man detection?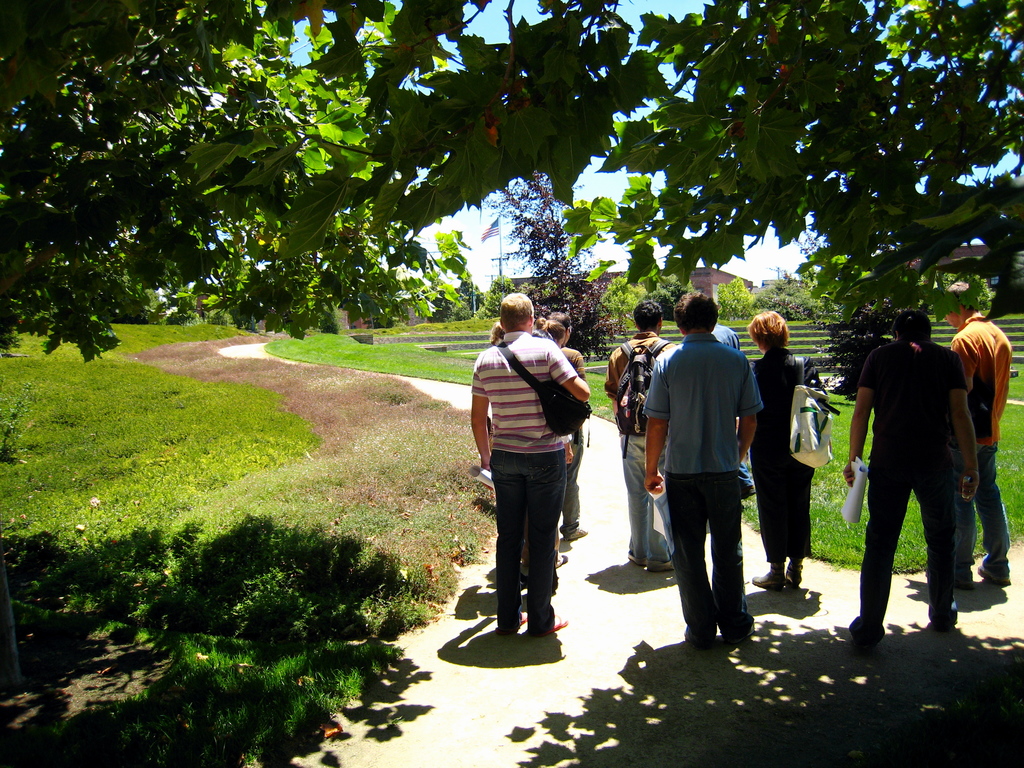
Rect(546, 314, 589, 542)
